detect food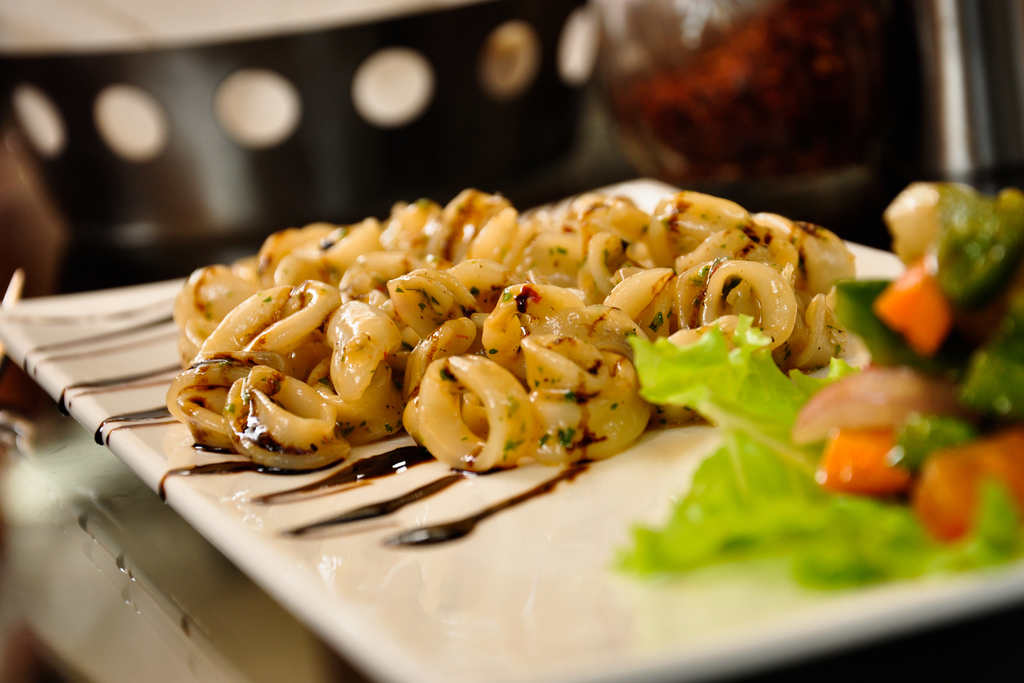
x1=611 y1=183 x2=1023 y2=579
